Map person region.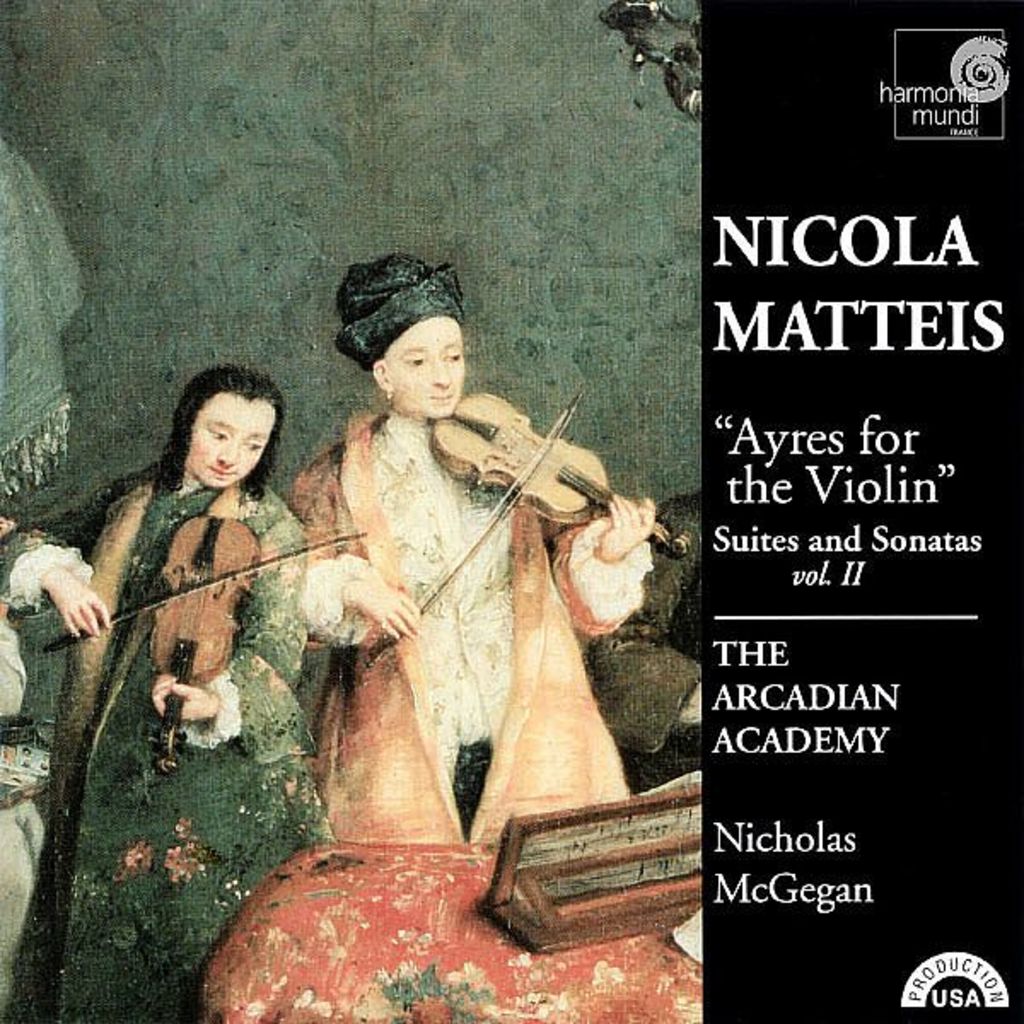
Mapped to crop(282, 253, 616, 843).
